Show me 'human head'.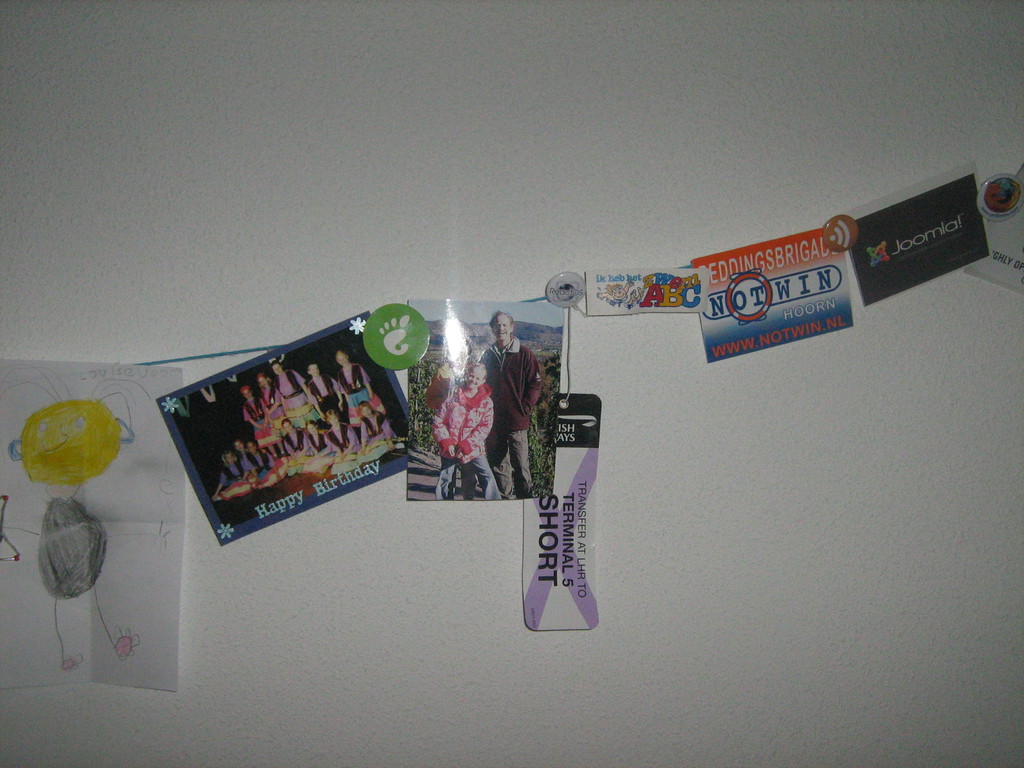
'human head' is here: {"left": 282, "top": 418, "right": 292, "bottom": 435}.
